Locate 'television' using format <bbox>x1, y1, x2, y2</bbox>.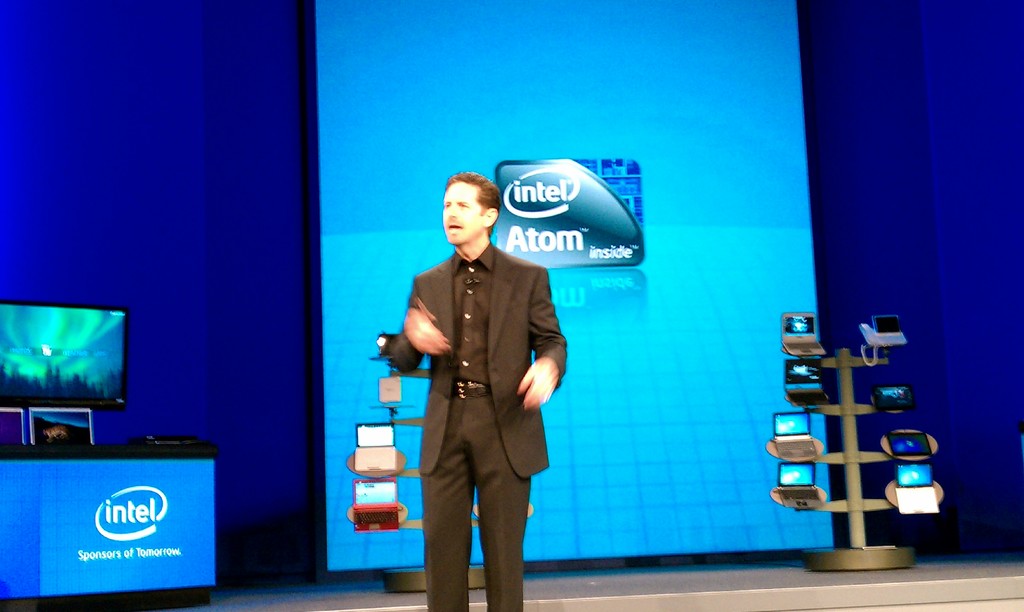
<bbox>0, 299, 128, 414</bbox>.
